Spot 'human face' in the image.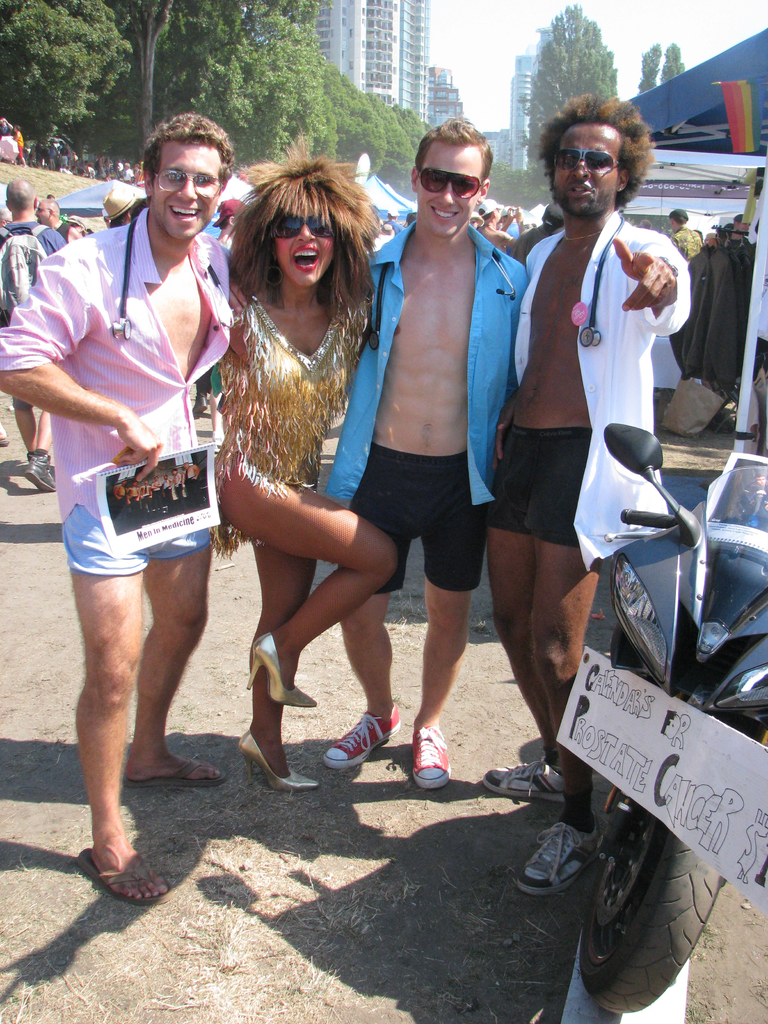
'human face' found at x1=35 y1=204 x2=47 y2=223.
